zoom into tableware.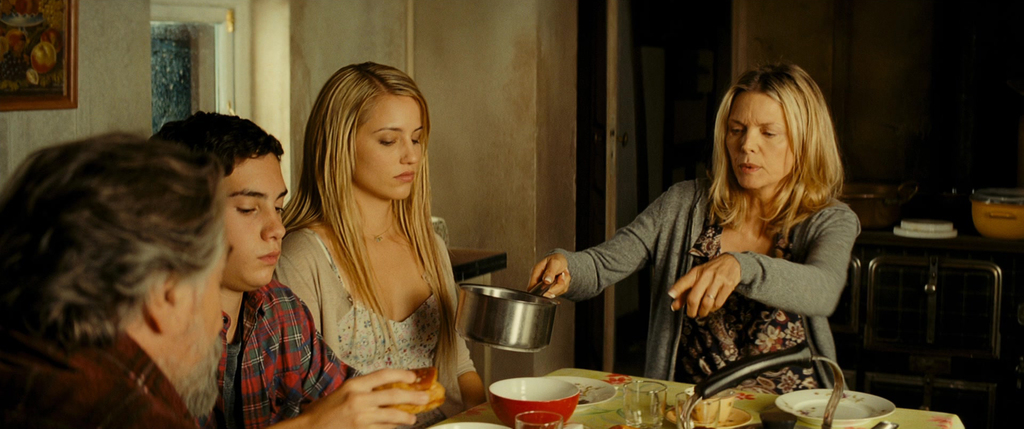
Zoom target: bbox(975, 182, 1023, 240).
